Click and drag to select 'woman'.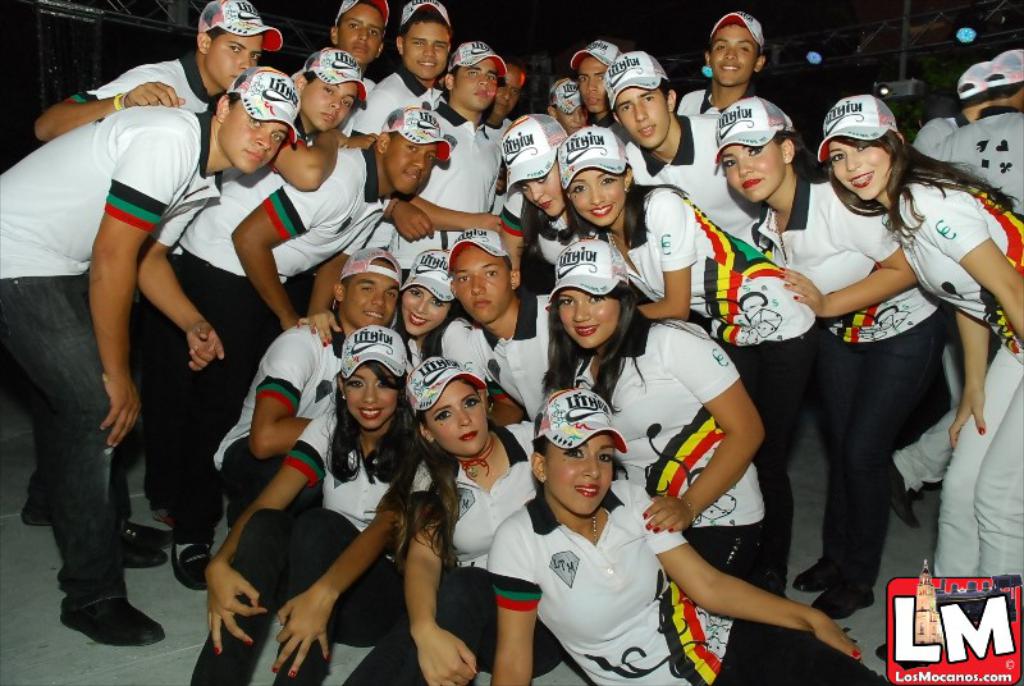
Selection: (493,393,886,685).
